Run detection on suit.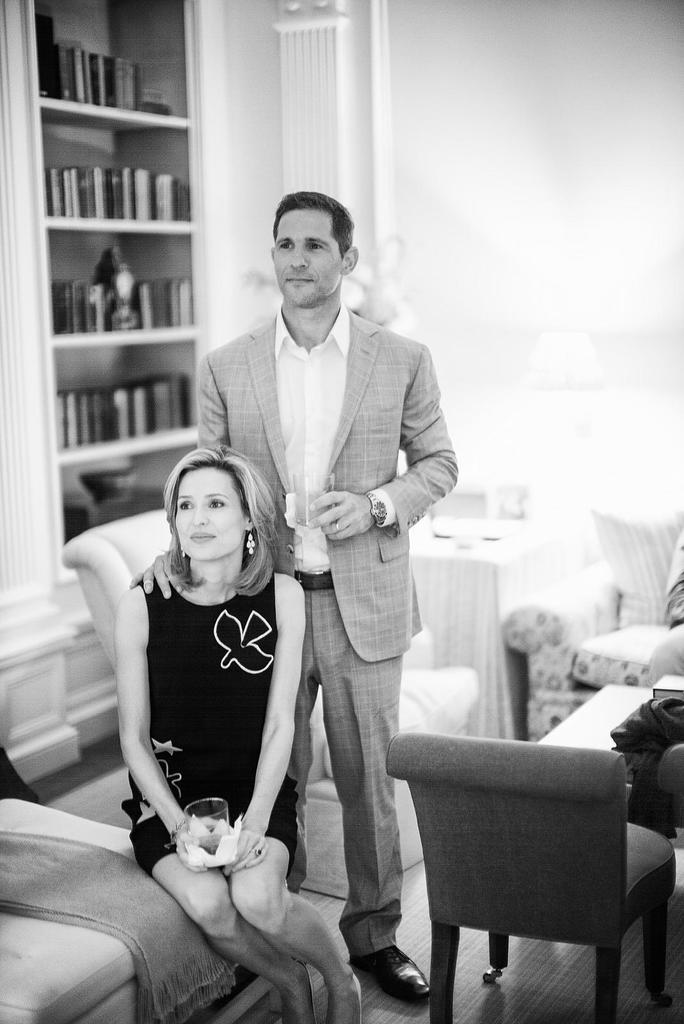
Result: 198,309,459,955.
